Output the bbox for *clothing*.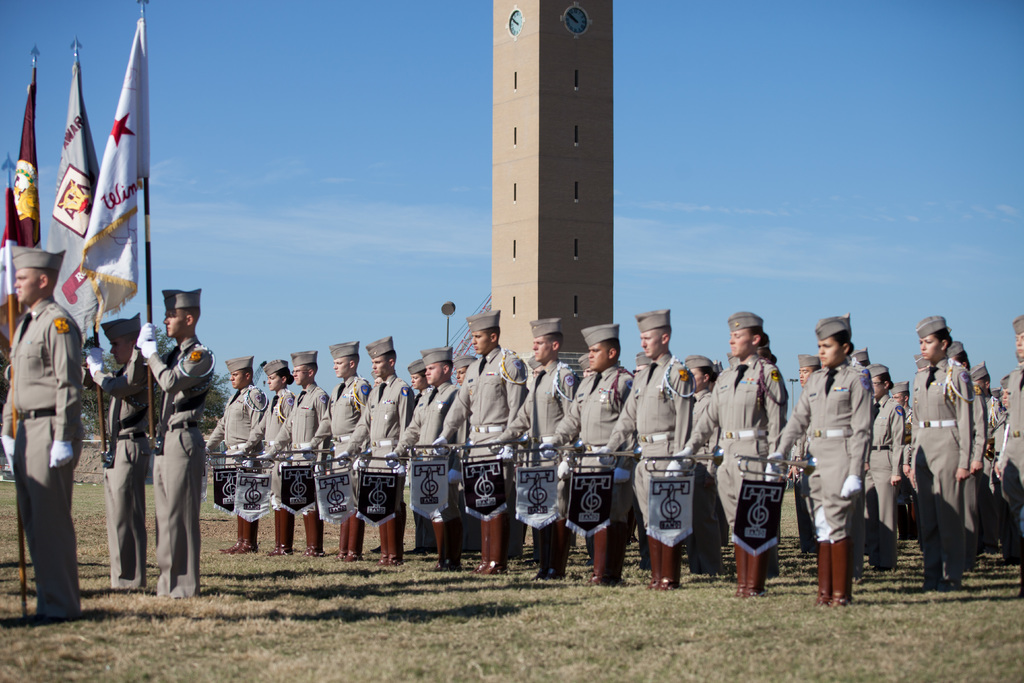
bbox=[486, 361, 568, 467].
